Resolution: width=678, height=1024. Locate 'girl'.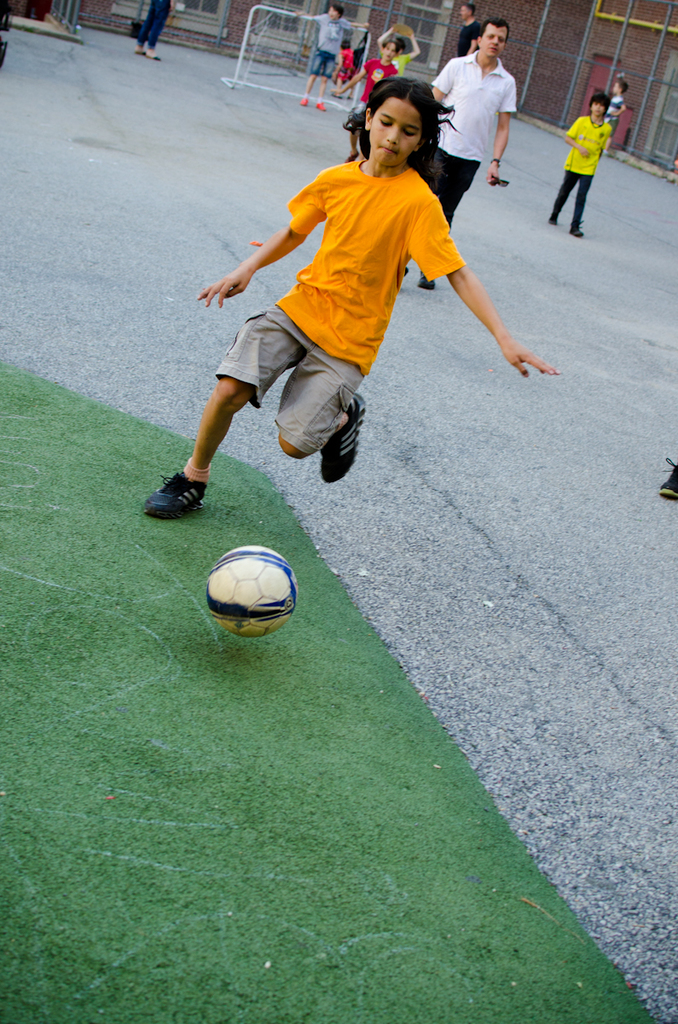
Rect(333, 35, 397, 165).
